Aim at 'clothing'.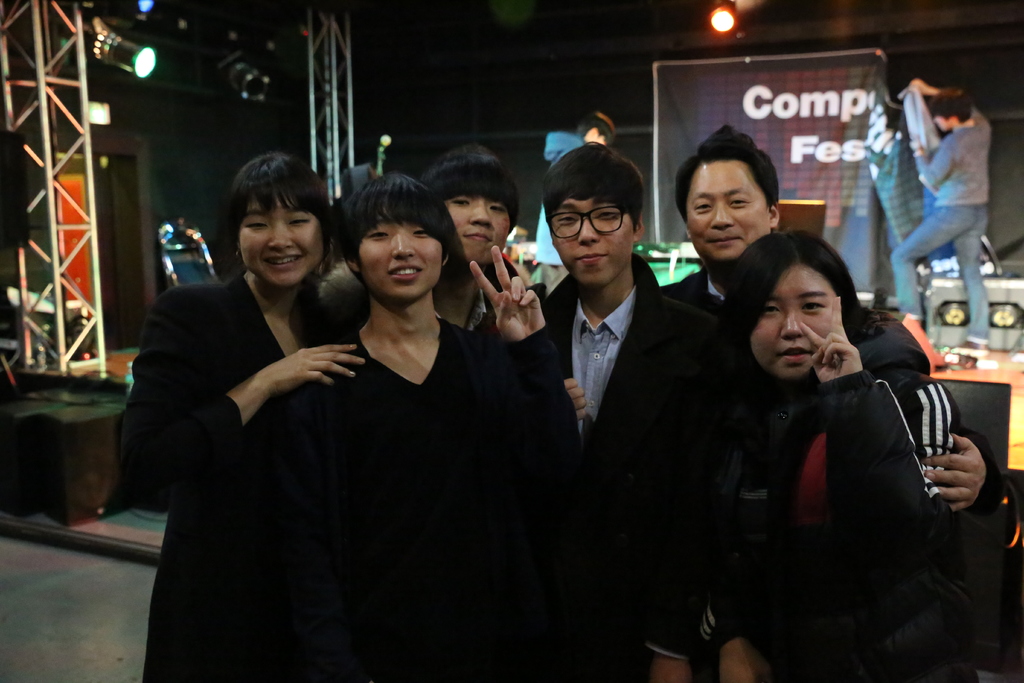
Aimed at (x1=248, y1=313, x2=576, y2=680).
